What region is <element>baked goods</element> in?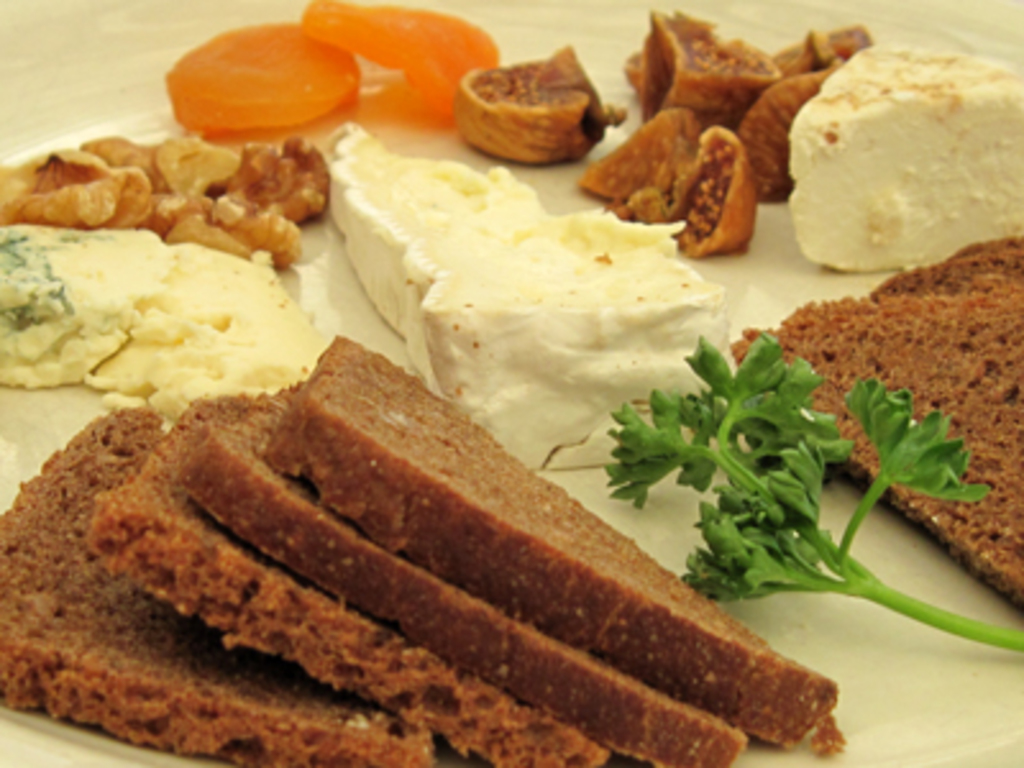
detection(79, 384, 617, 765).
